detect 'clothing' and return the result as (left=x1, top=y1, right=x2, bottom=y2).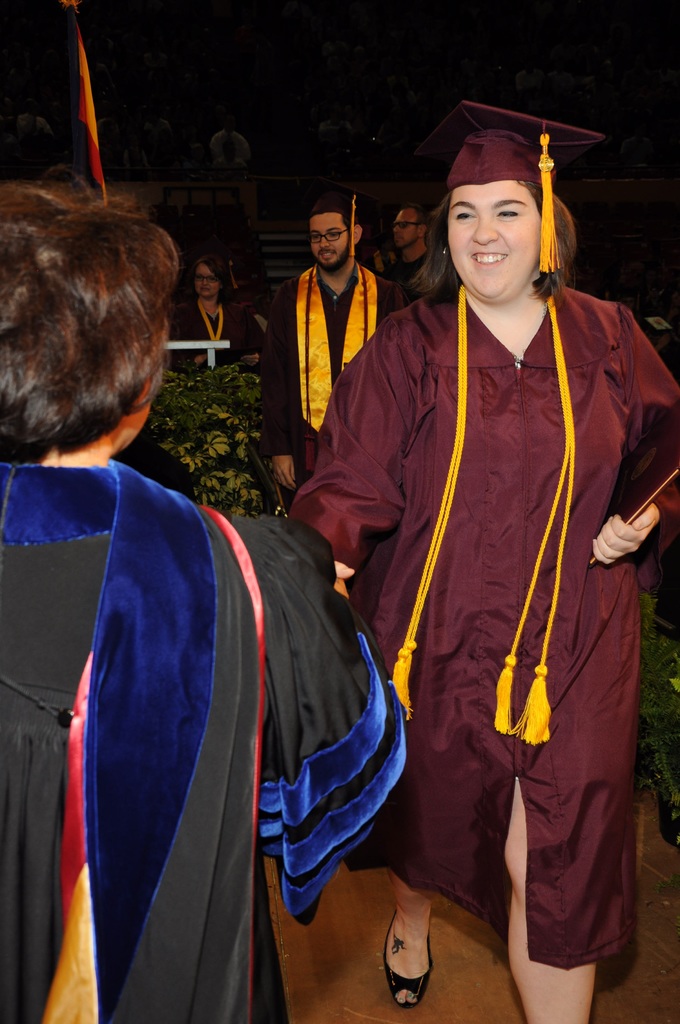
(left=0, top=420, right=416, bottom=1023).
